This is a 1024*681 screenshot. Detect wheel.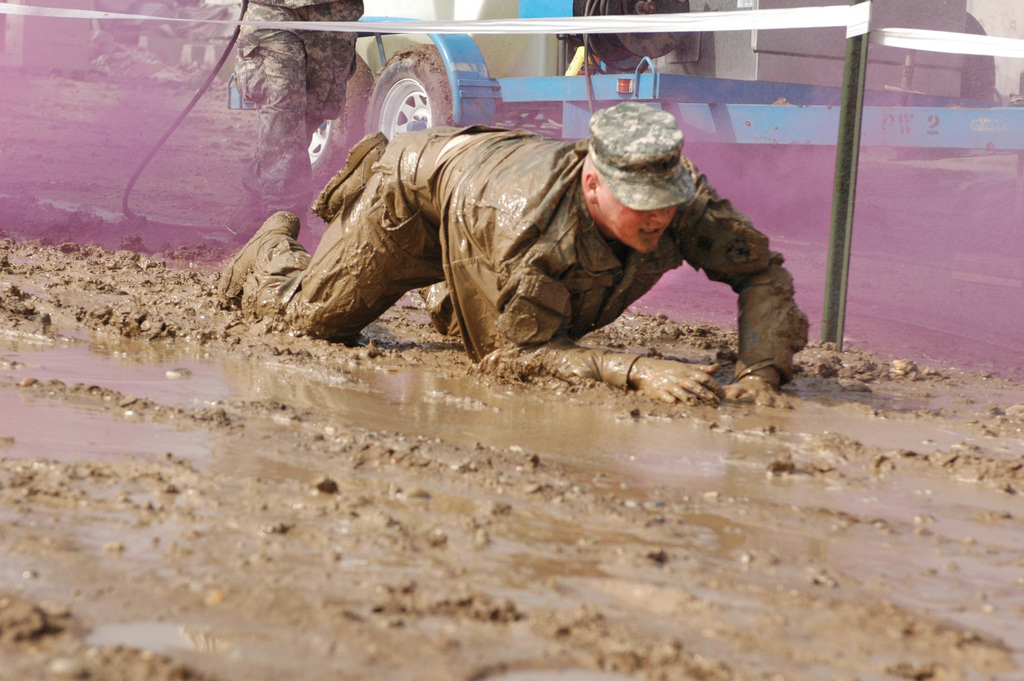
left=307, top=116, right=347, bottom=185.
